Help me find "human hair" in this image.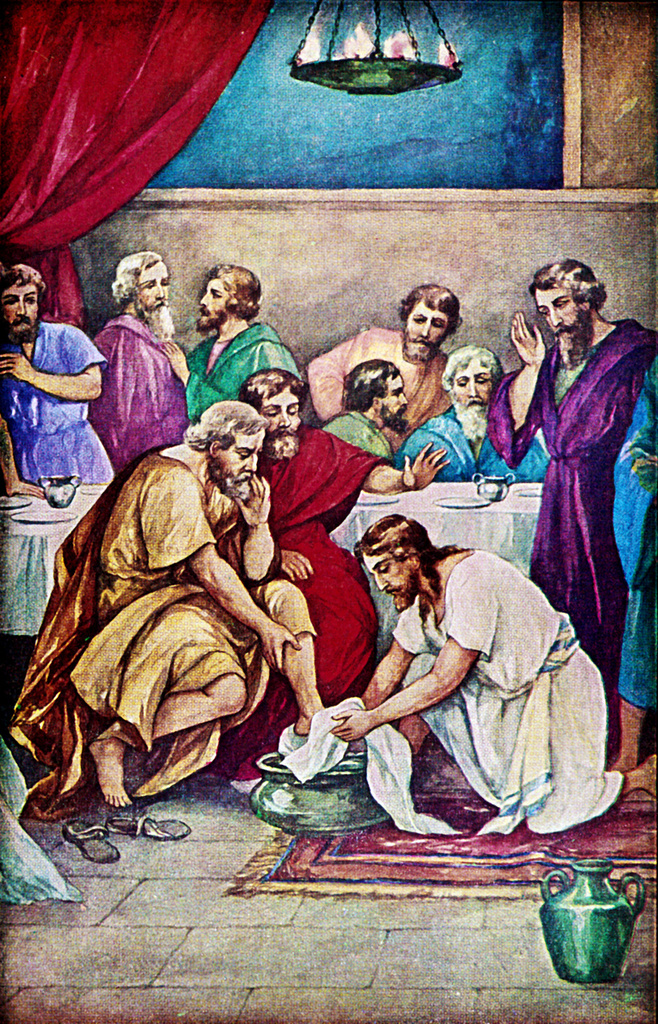
Found it: select_region(13, 263, 45, 302).
